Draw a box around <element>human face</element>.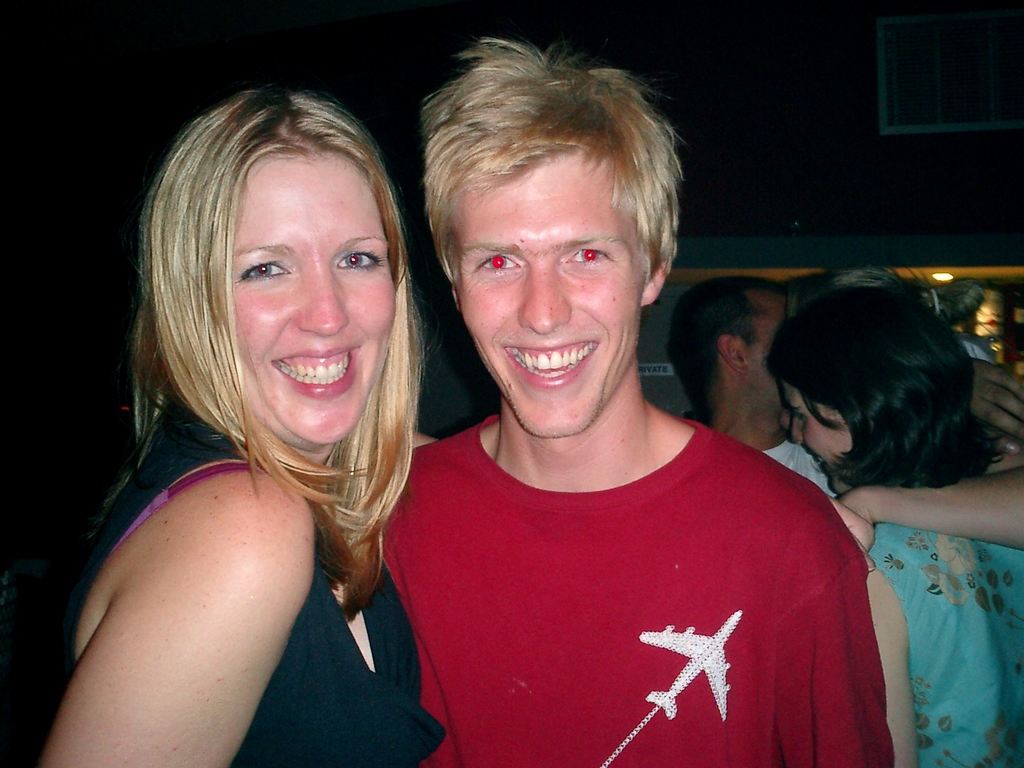
781 383 852 493.
